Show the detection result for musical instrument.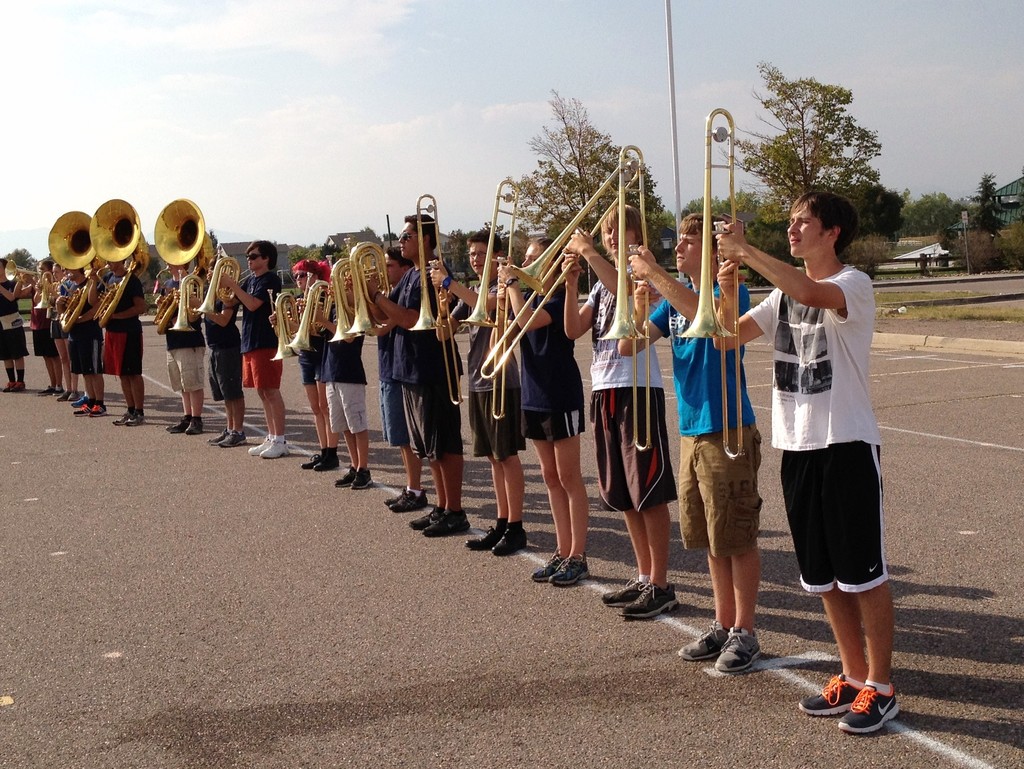
select_region(466, 168, 506, 439).
